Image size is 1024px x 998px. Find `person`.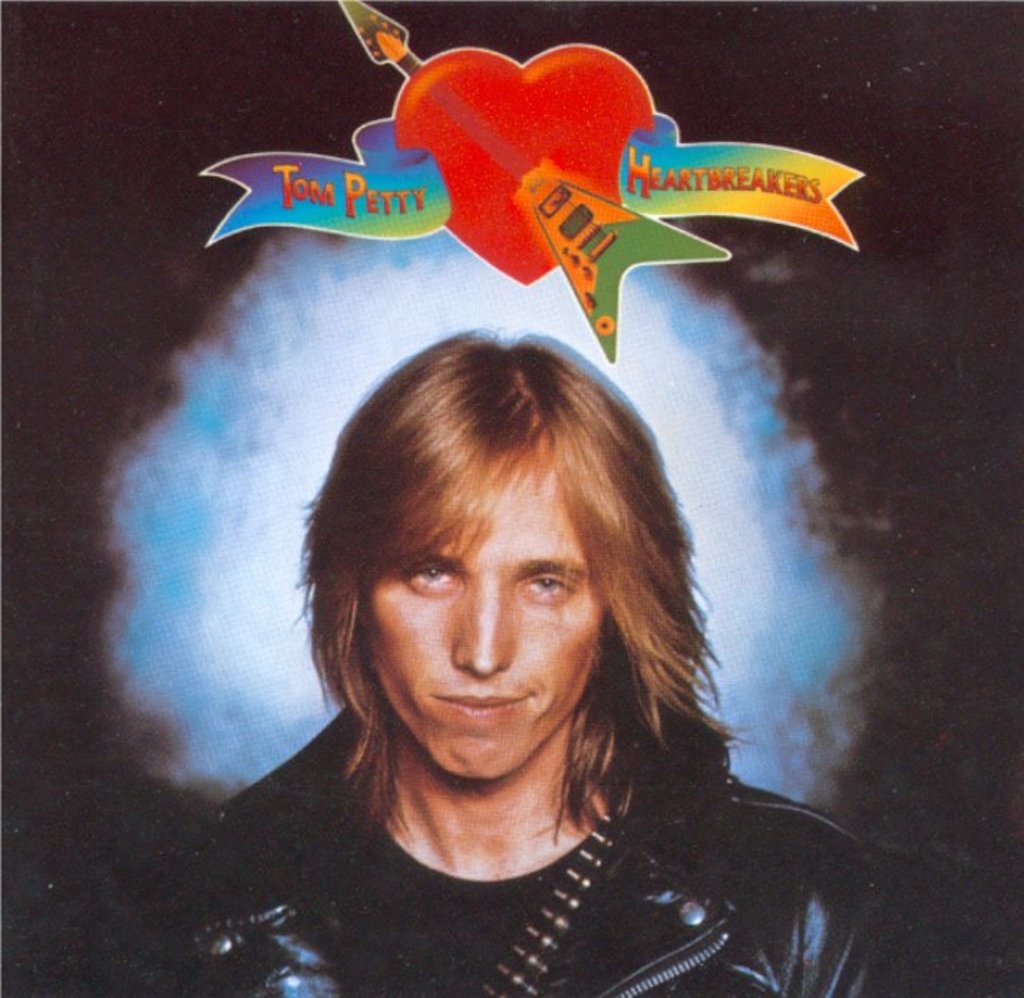
bbox=[0, 318, 914, 997].
